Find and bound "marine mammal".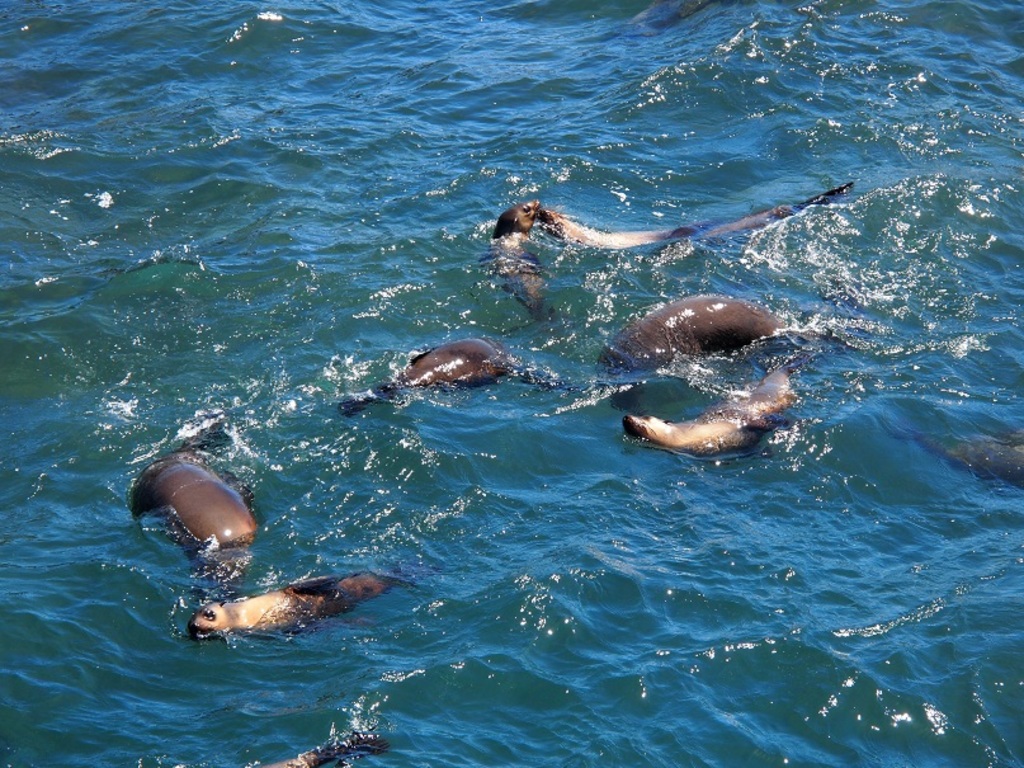
Bound: l=256, t=724, r=384, b=767.
